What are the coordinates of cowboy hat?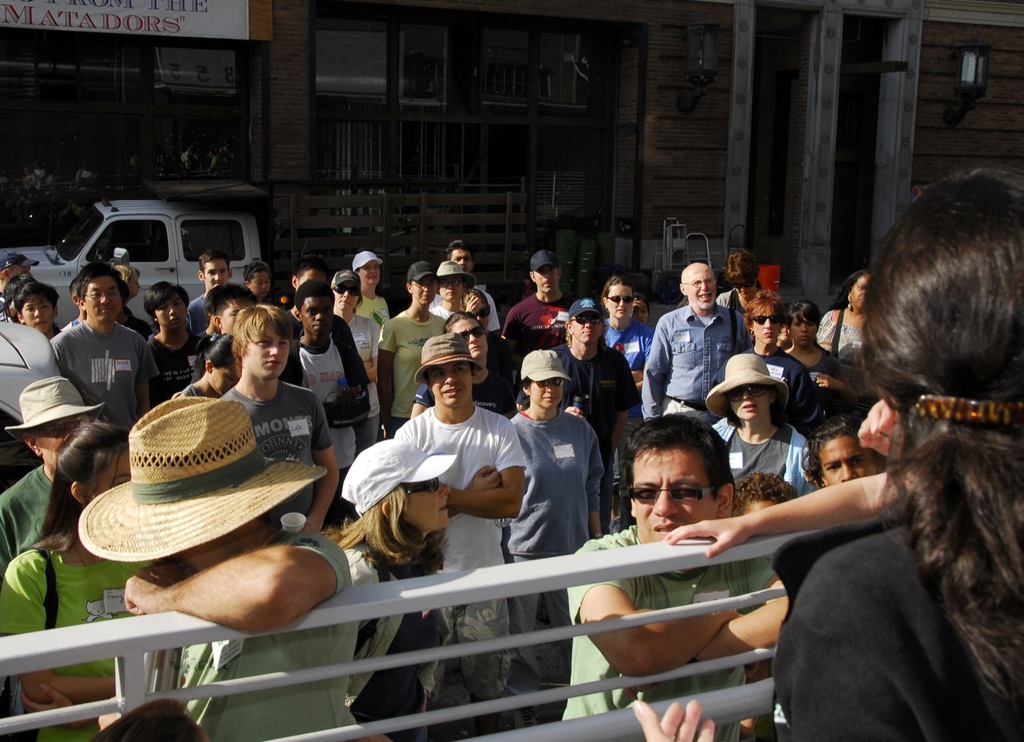
(703,351,785,411).
